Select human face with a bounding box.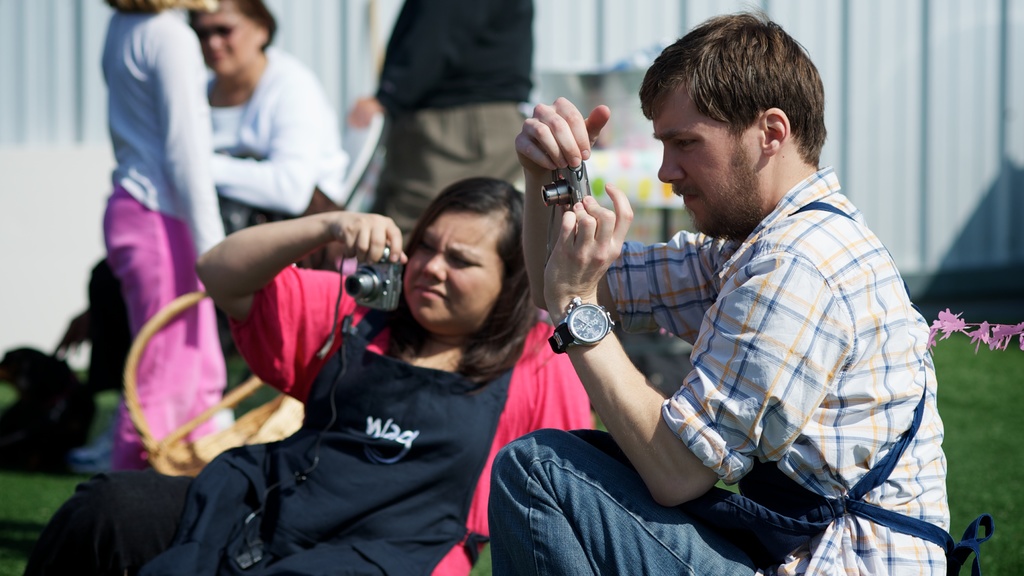
[195,0,253,75].
